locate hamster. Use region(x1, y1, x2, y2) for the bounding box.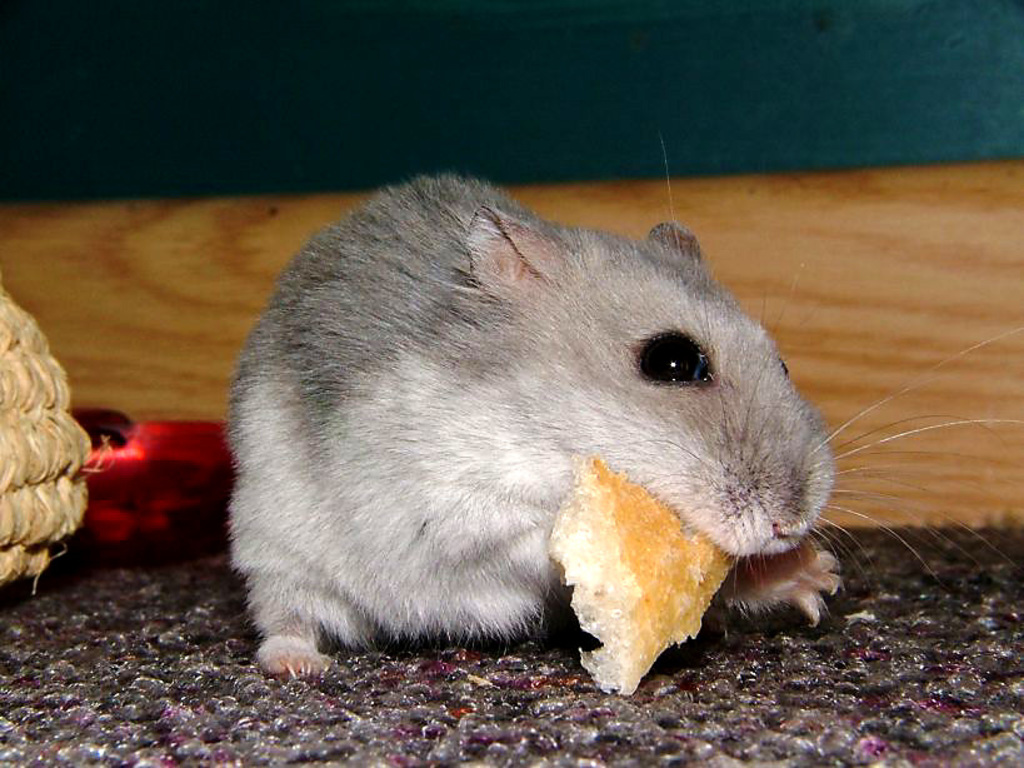
region(226, 134, 1019, 682).
